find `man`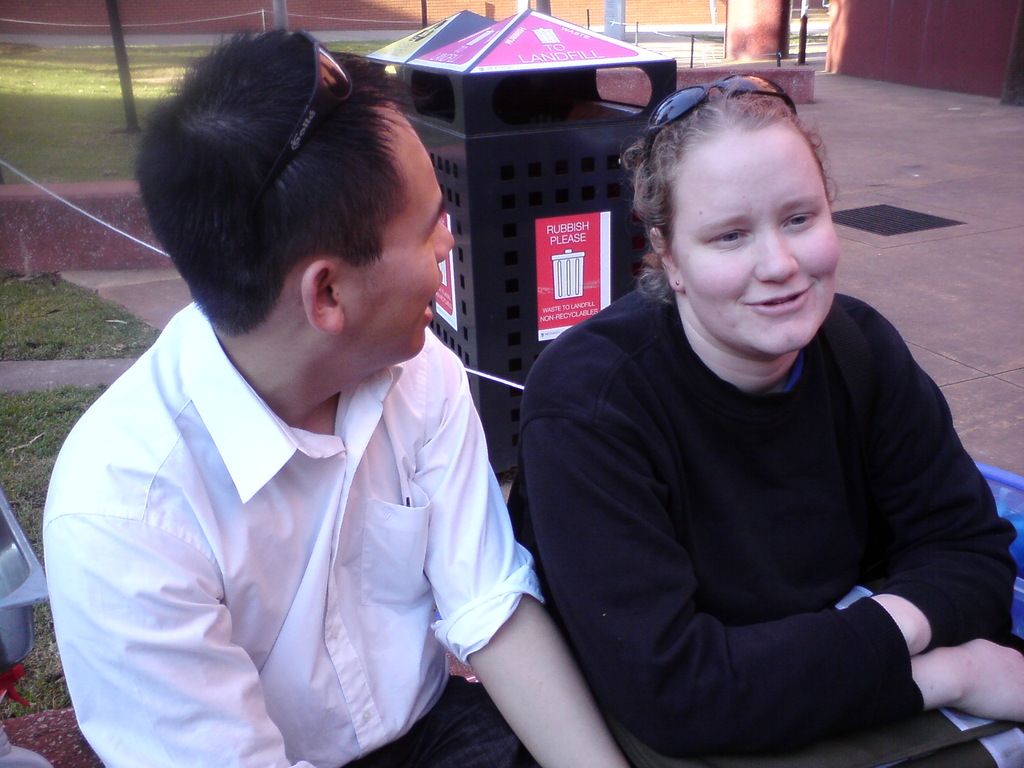
<box>40,19,641,767</box>
